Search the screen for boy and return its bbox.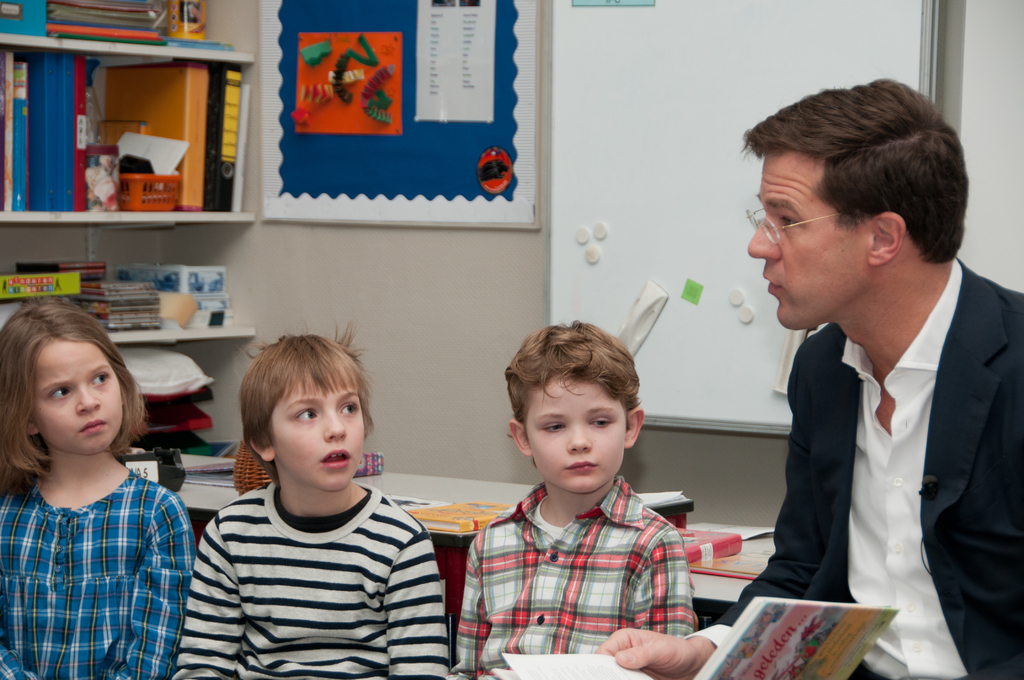
Found: detection(171, 324, 470, 679).
